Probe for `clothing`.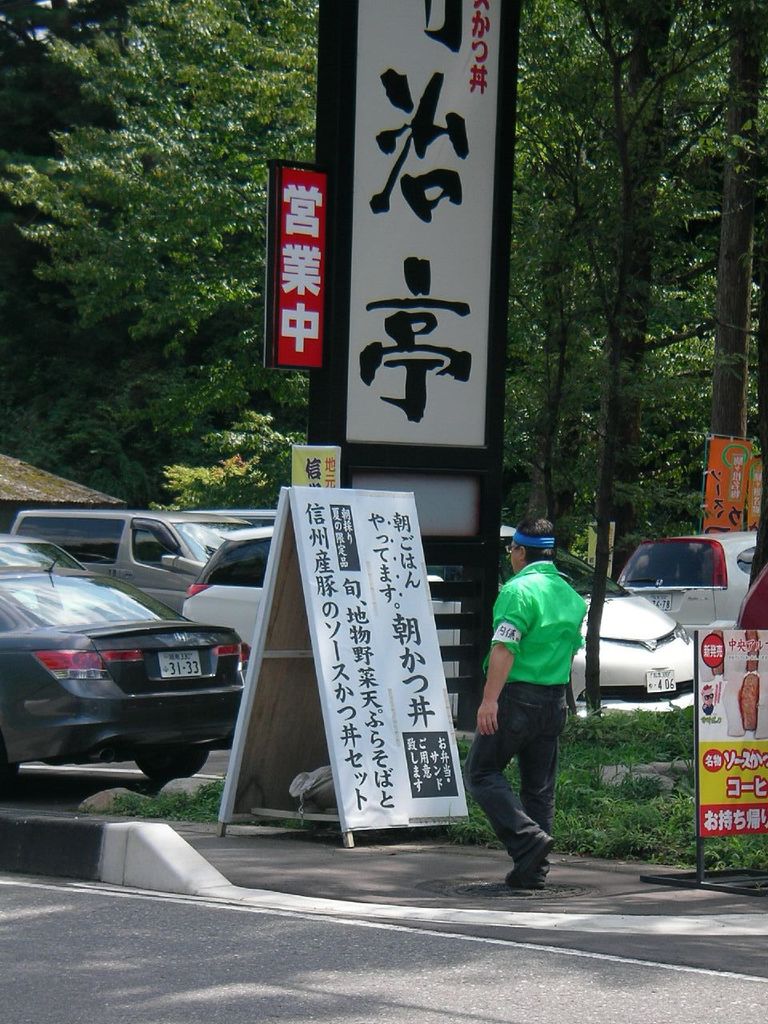
Probe result: 477:529:596:848.
